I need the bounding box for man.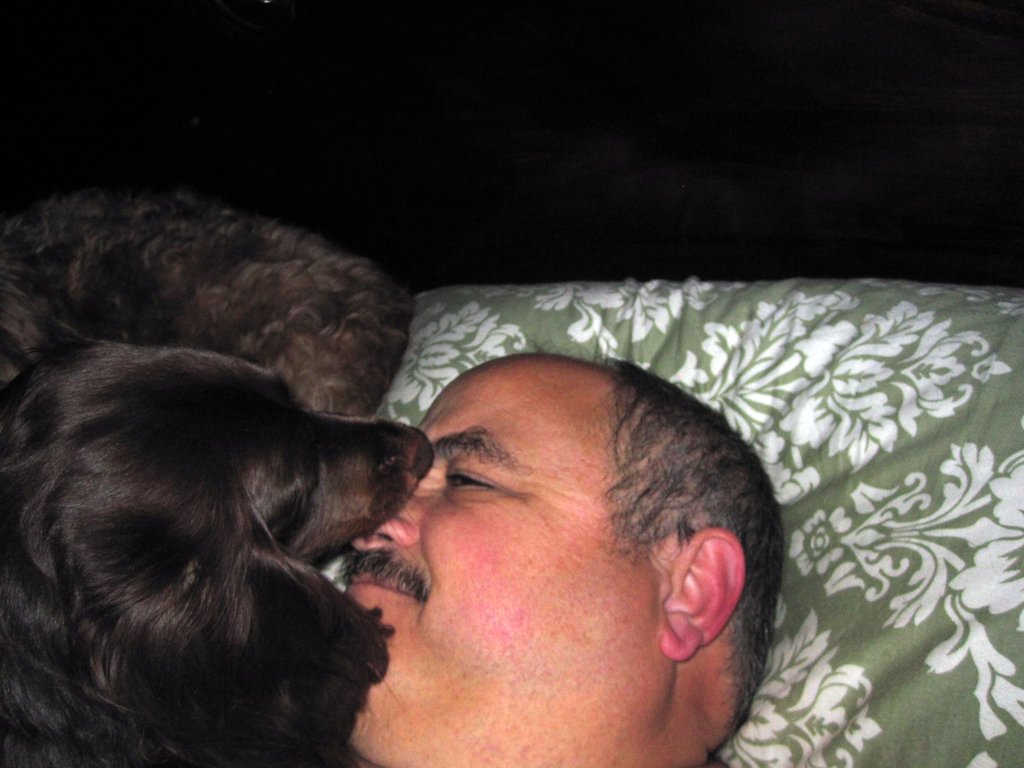
Here it is: [300, 348, 804, 767].
